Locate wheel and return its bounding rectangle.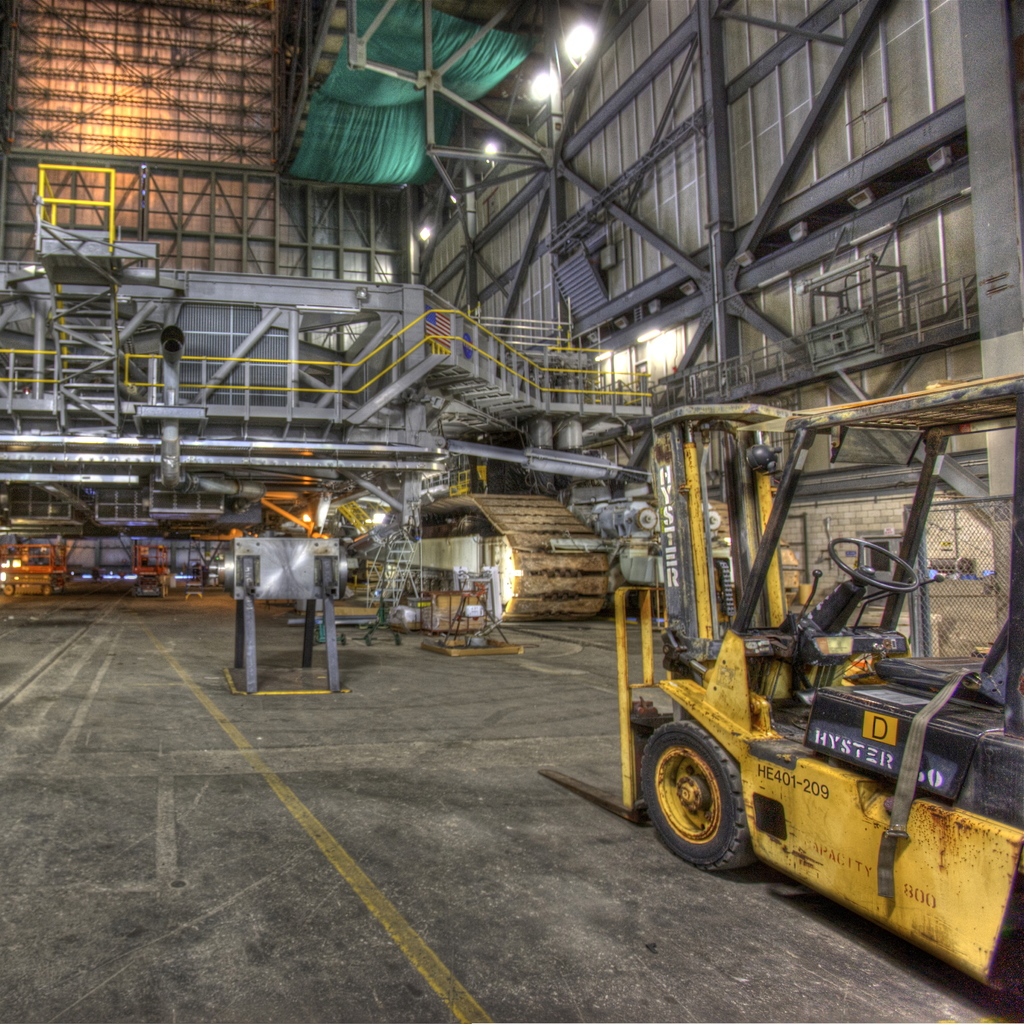
[left=41, top=583, right=51, bottom=597].
